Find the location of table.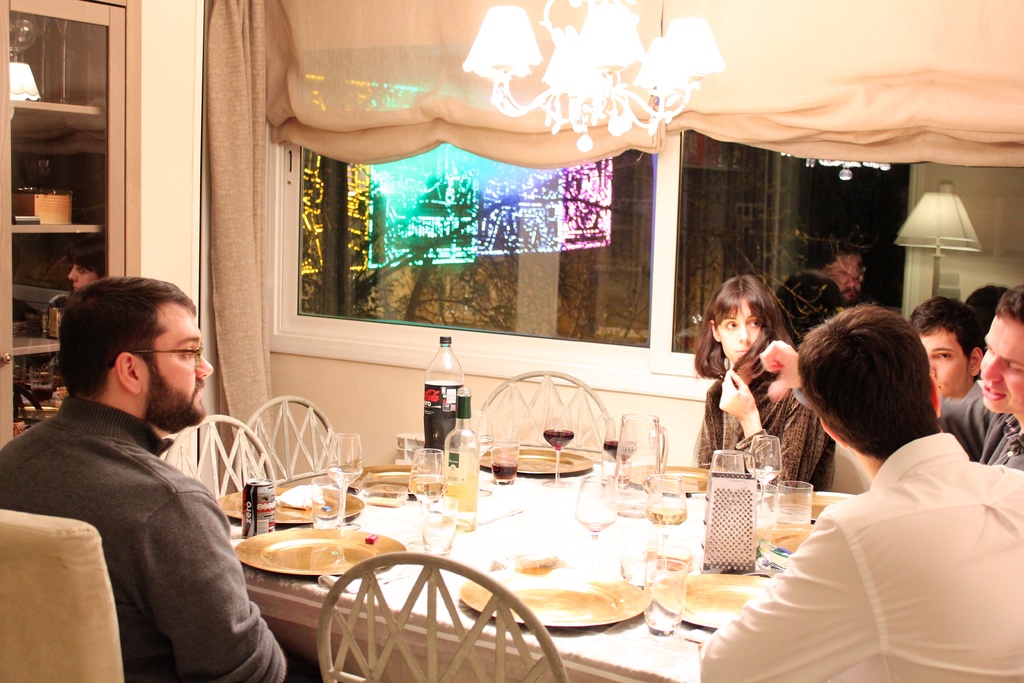
Location: {"x1": 215, "y1": 429, "x2": 861, "y2": 682}.
